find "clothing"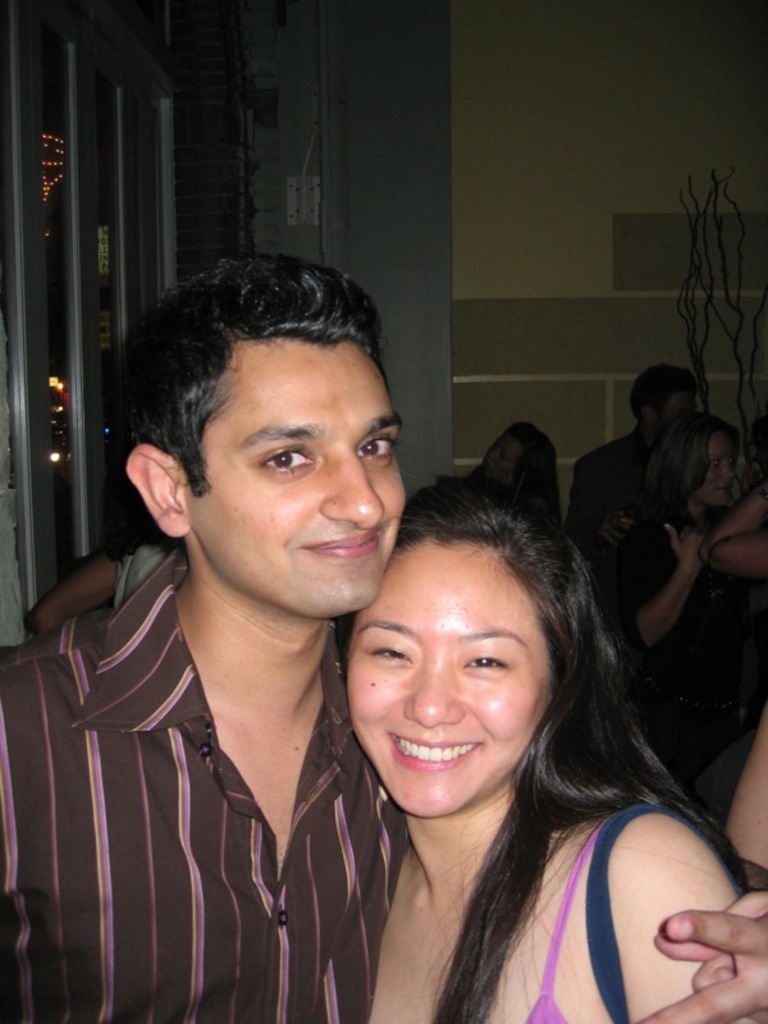
{"x1": 32, "y1": 497, "x2": 407, "y2": 1011}
